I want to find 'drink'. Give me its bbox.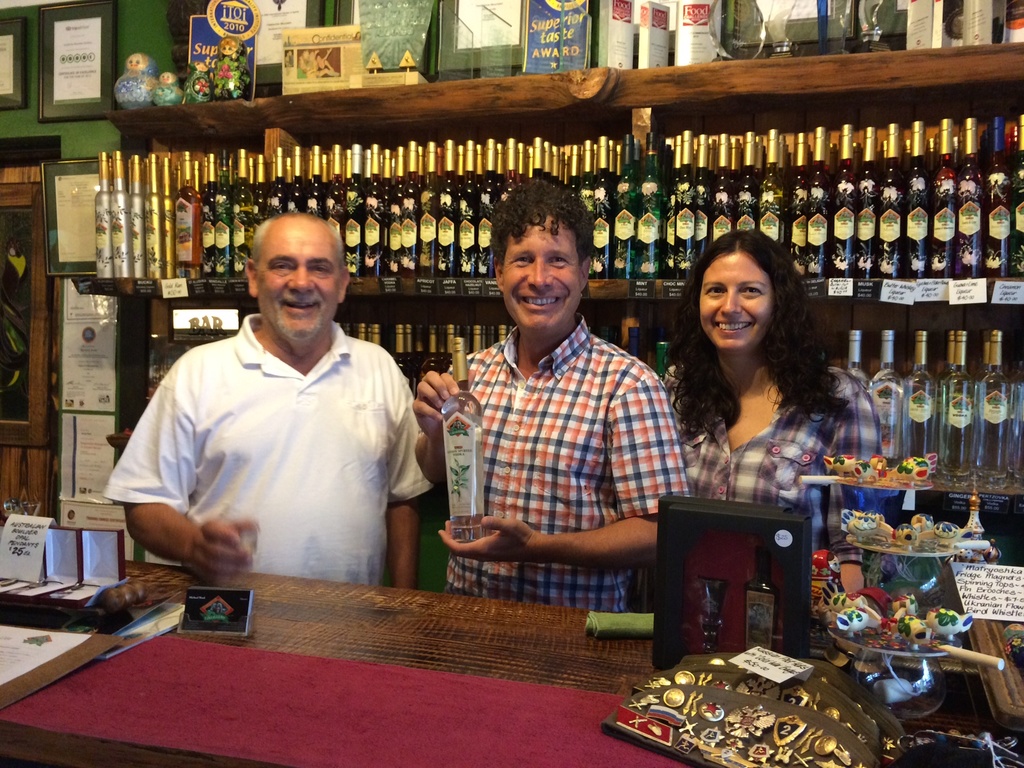
crop(289, 177, 307, 211).
